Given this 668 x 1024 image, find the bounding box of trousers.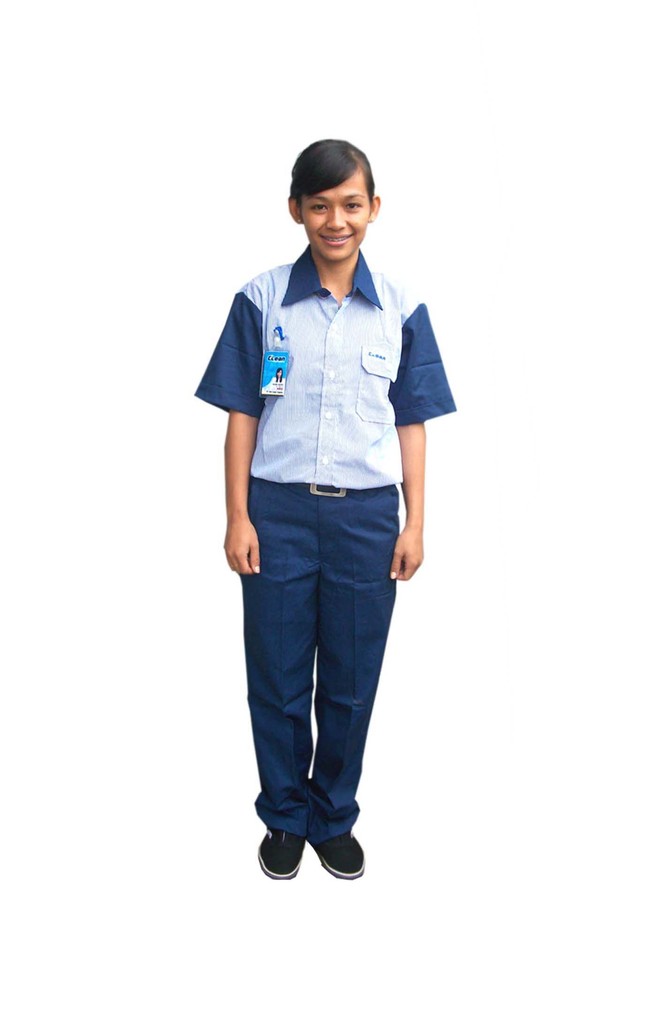
x1=241 y1=498 x2=416 y2=854.
